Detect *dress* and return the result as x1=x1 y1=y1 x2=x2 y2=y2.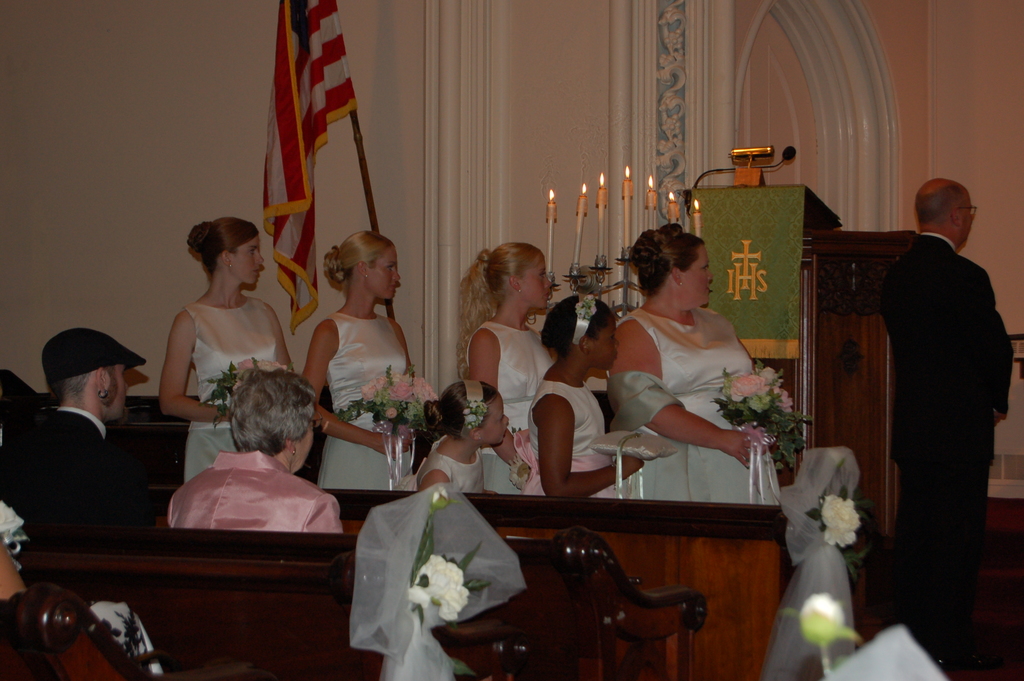
x1=411 y1=427 x2=492 y2=496.
